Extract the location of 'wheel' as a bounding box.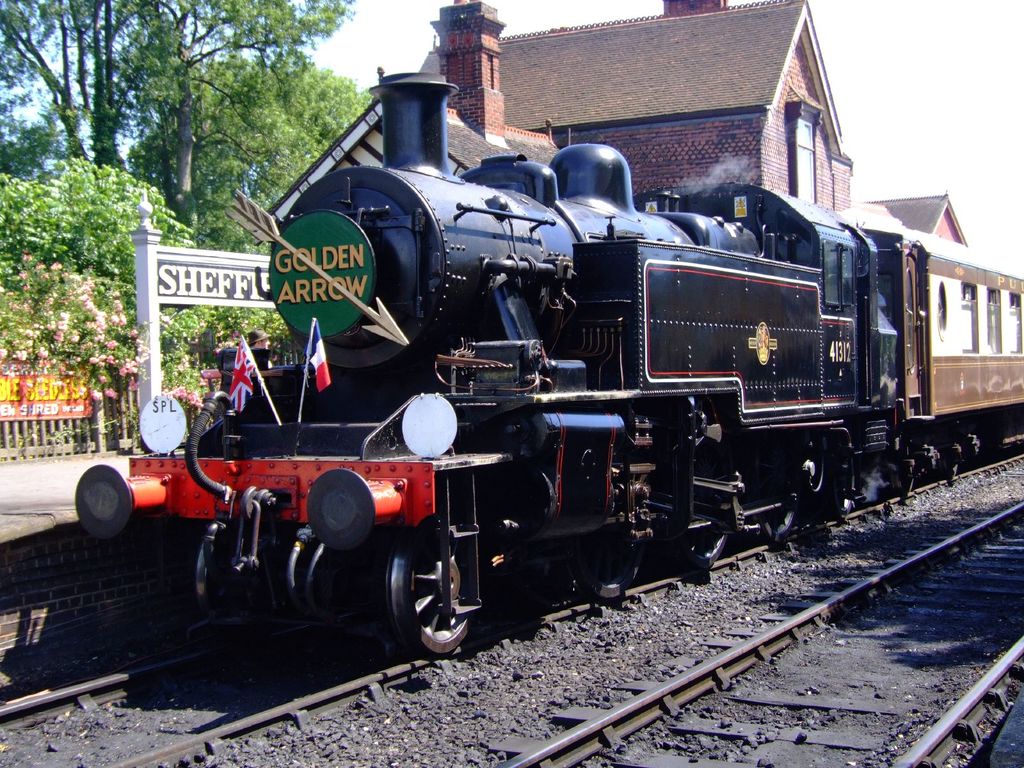
Rect(685, 525, 726, 563).
